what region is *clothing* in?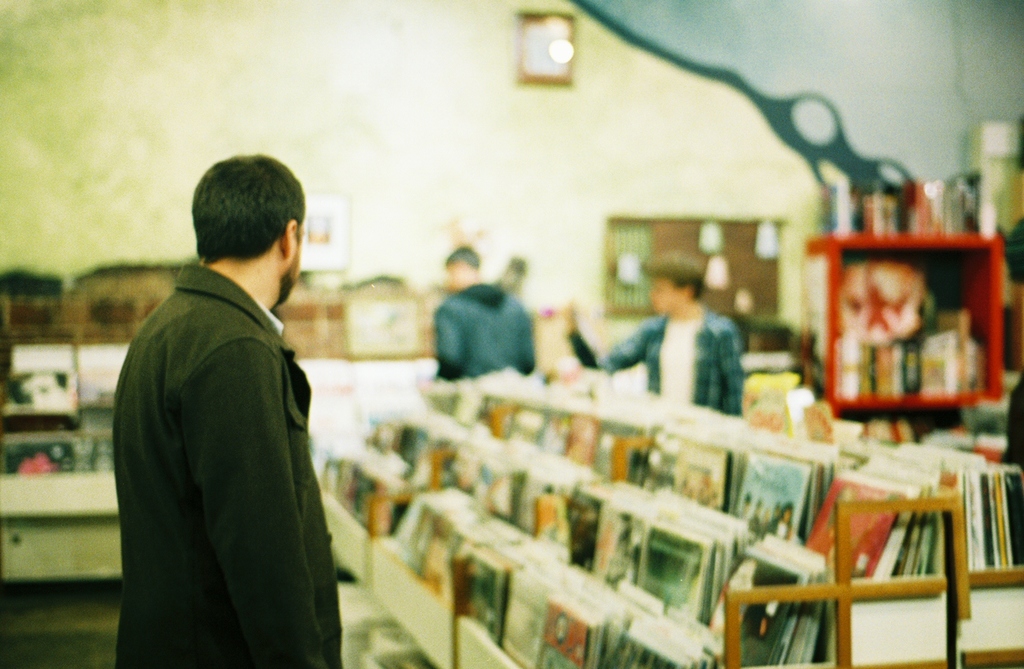
(x1=564, y1=308, x2=744, y2=425).
